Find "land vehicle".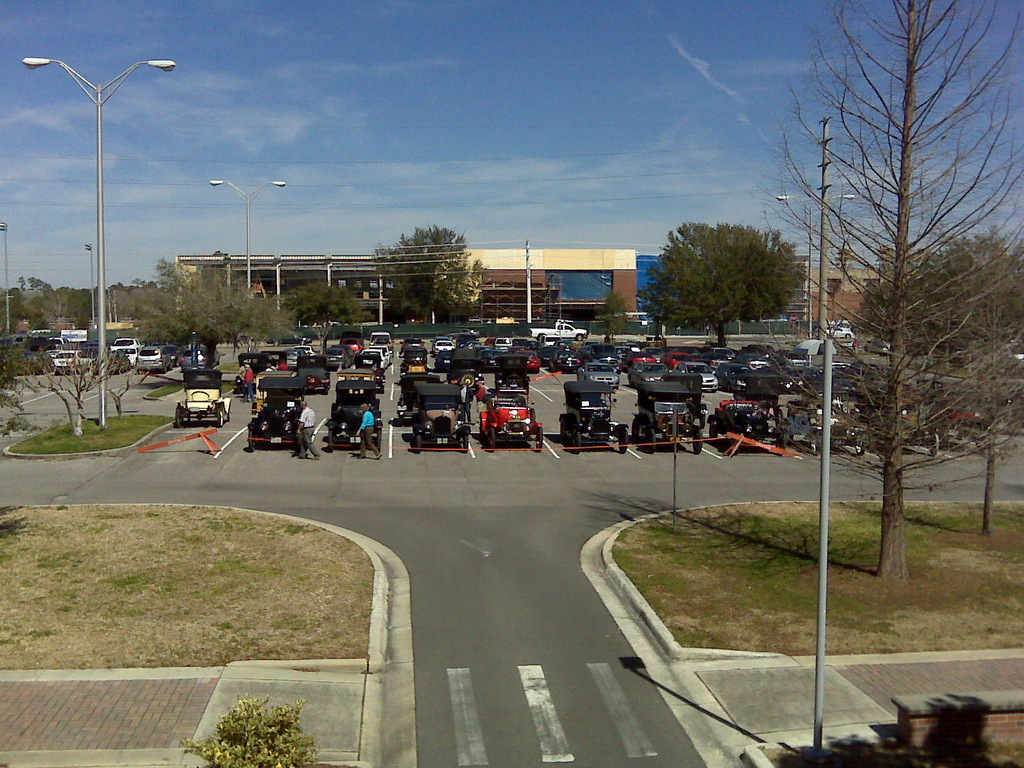
493:364:533:398.
